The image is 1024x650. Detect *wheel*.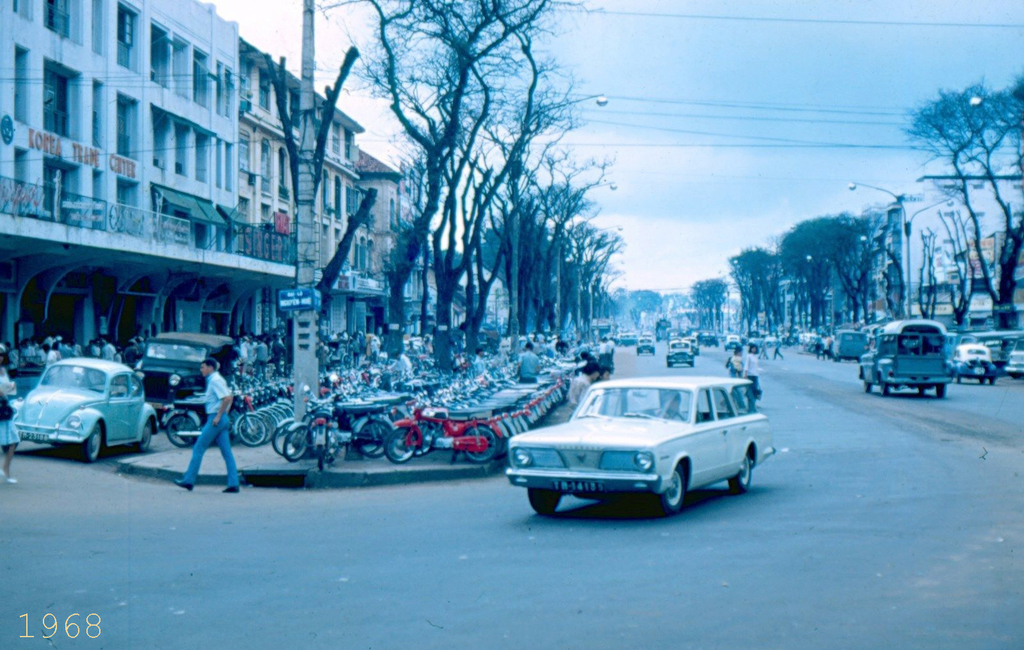
Detection: crop(283, 429, 312, 463).
